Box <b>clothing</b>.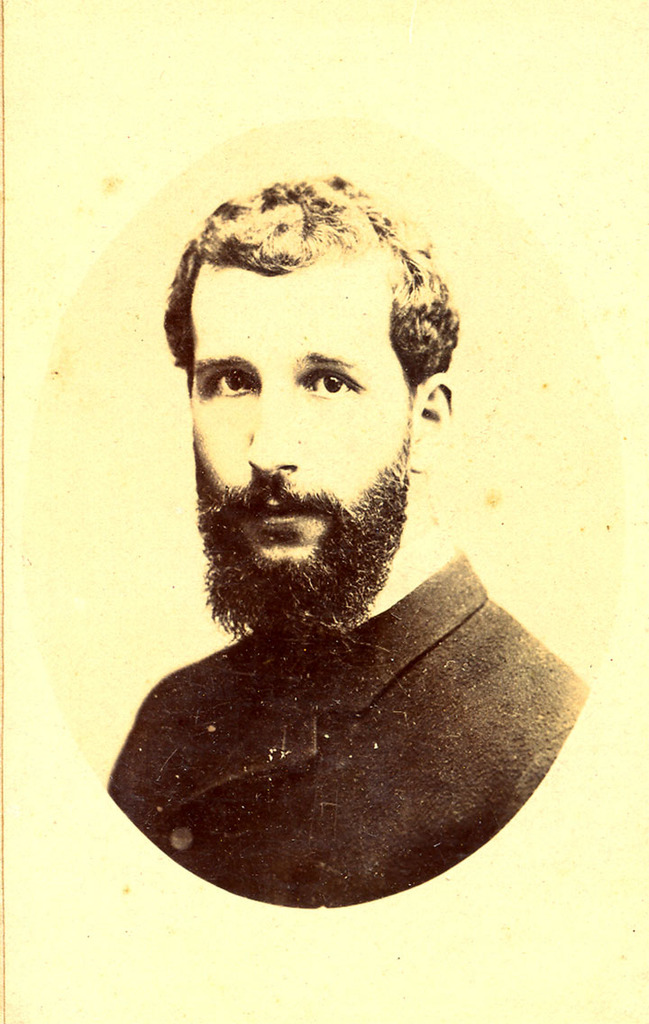
<bbox>105, 553, 593, 910</bbox>.
